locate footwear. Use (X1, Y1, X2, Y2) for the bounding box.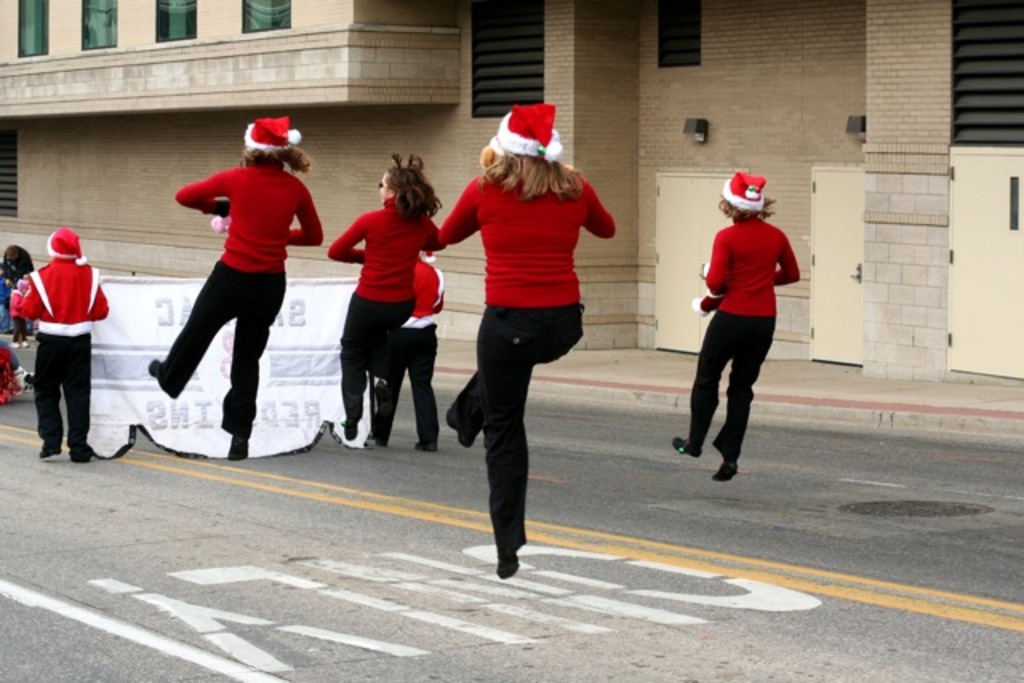
(37, 437, 61, 459).
